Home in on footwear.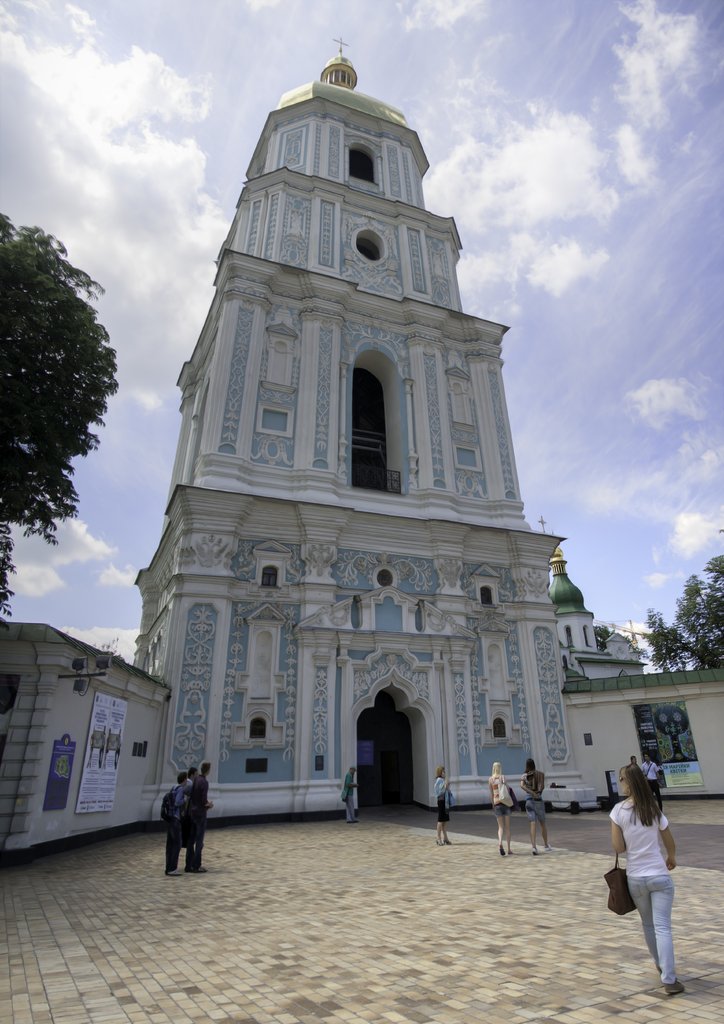
Homed in at <bbox>530, 847, 537, 854</bbox>.
